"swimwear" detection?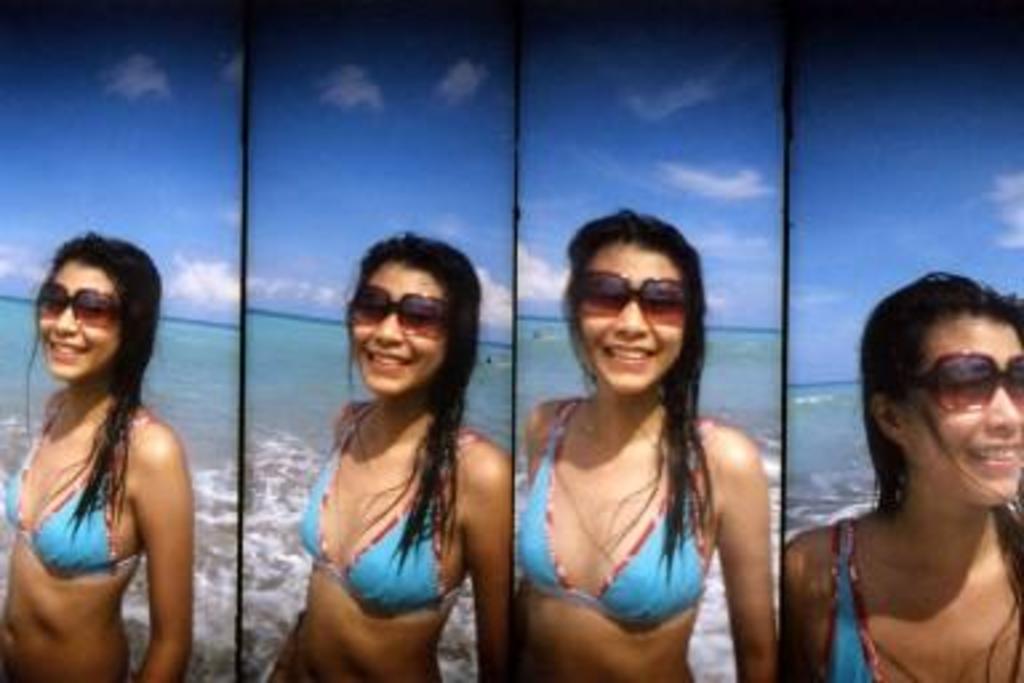
box(821, 520, 880, 680)
